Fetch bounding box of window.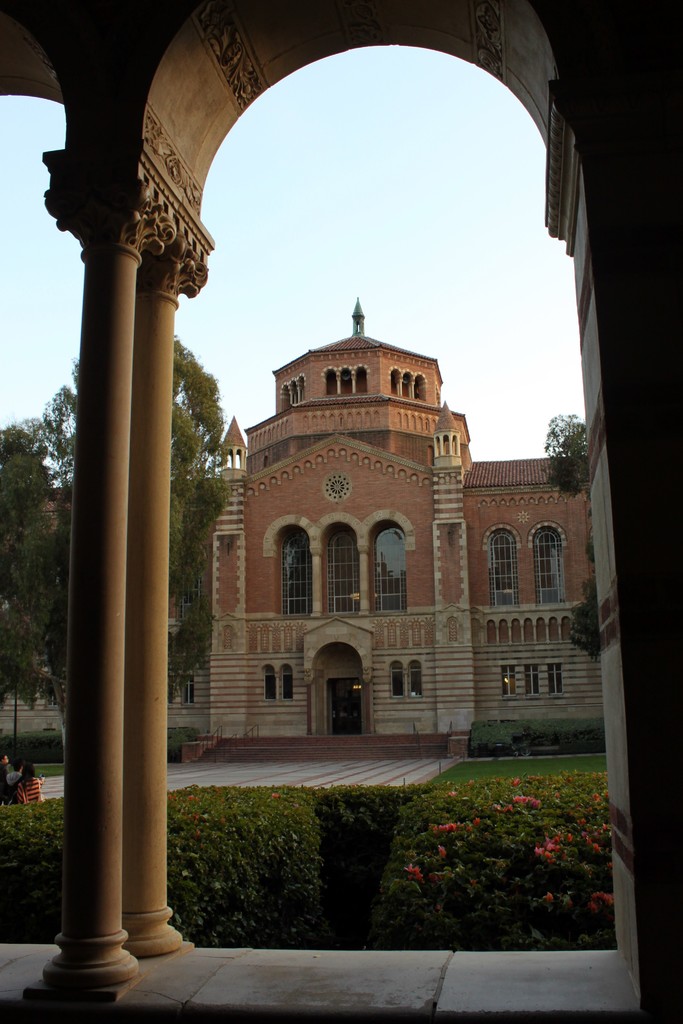
Bbox: detection(275, 524, 411, 614).
